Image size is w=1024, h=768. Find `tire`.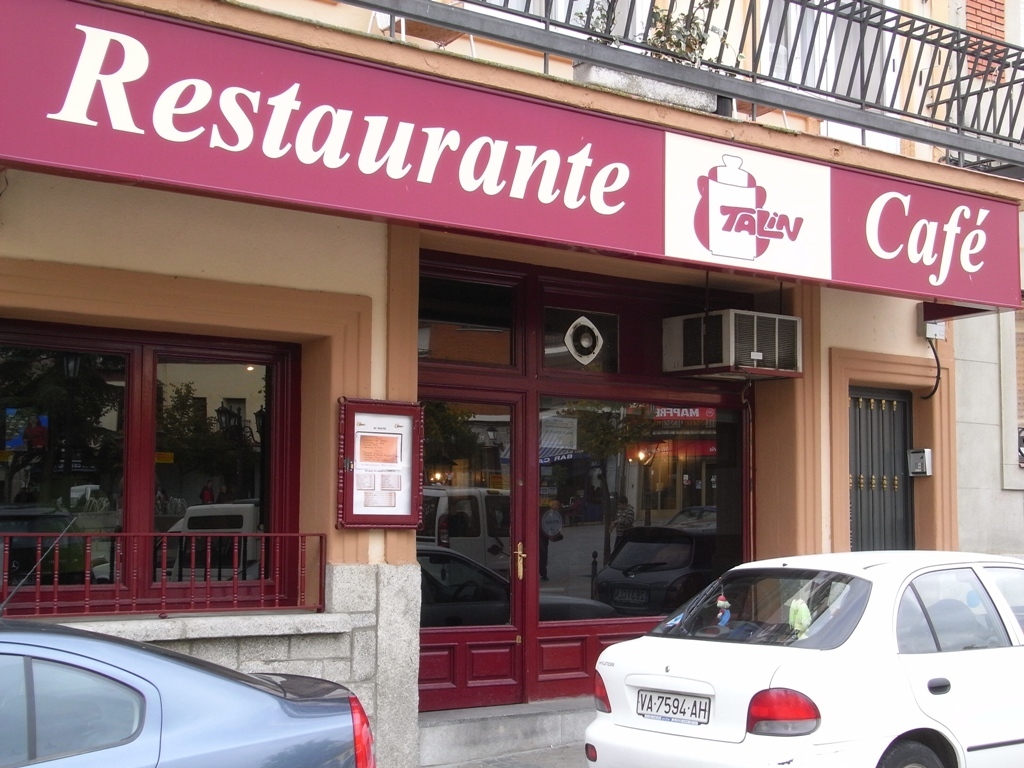
select_region(878, 737, 945, 767).
